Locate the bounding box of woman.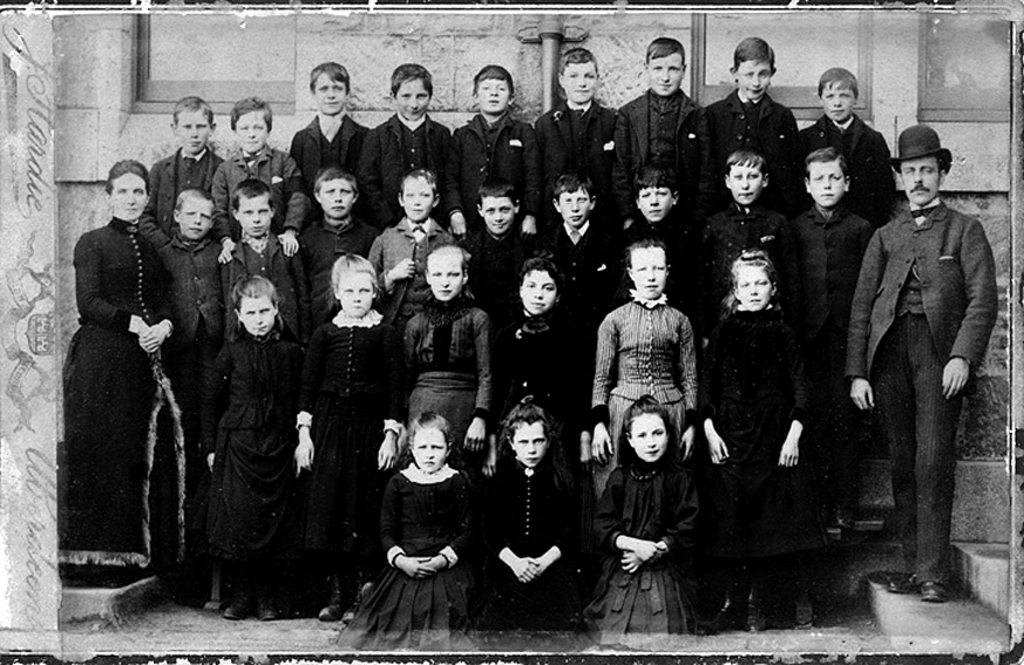
Bounding box: pyautogui.locateOnScreen(50, 138, 194, 611).
